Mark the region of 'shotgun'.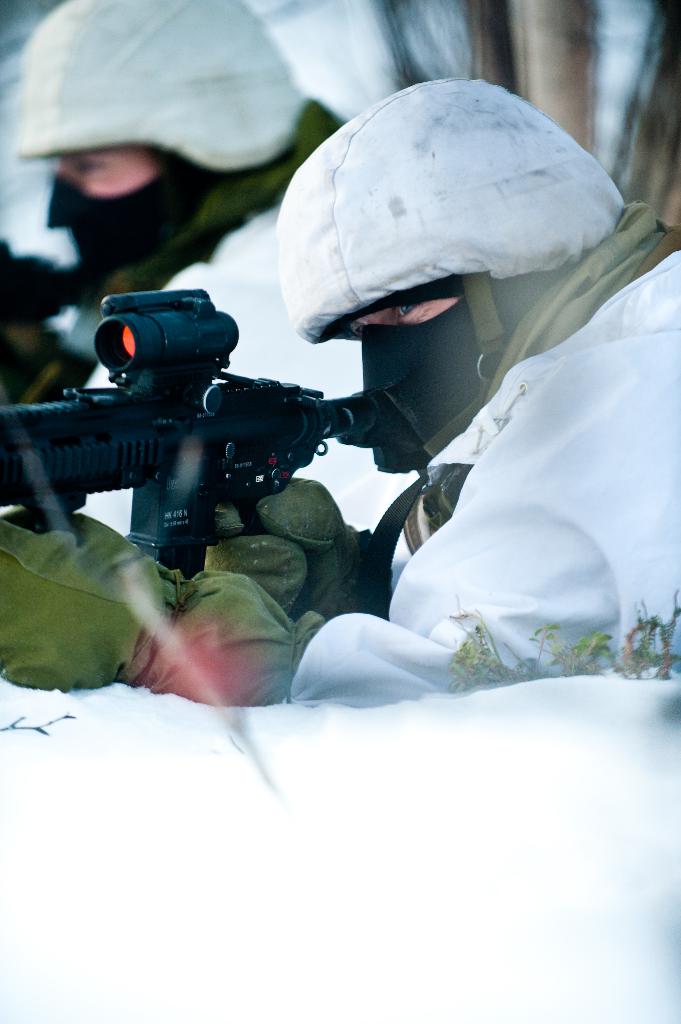
Region: (0, 288, 396, 580).
